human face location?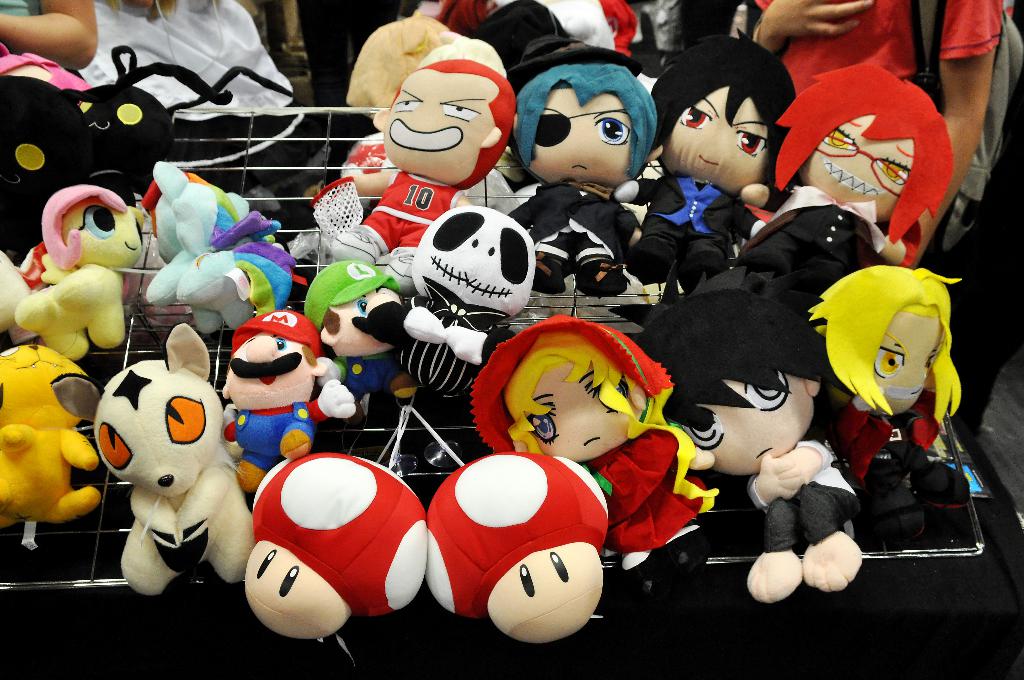
box(528, 86, 634, 185)
